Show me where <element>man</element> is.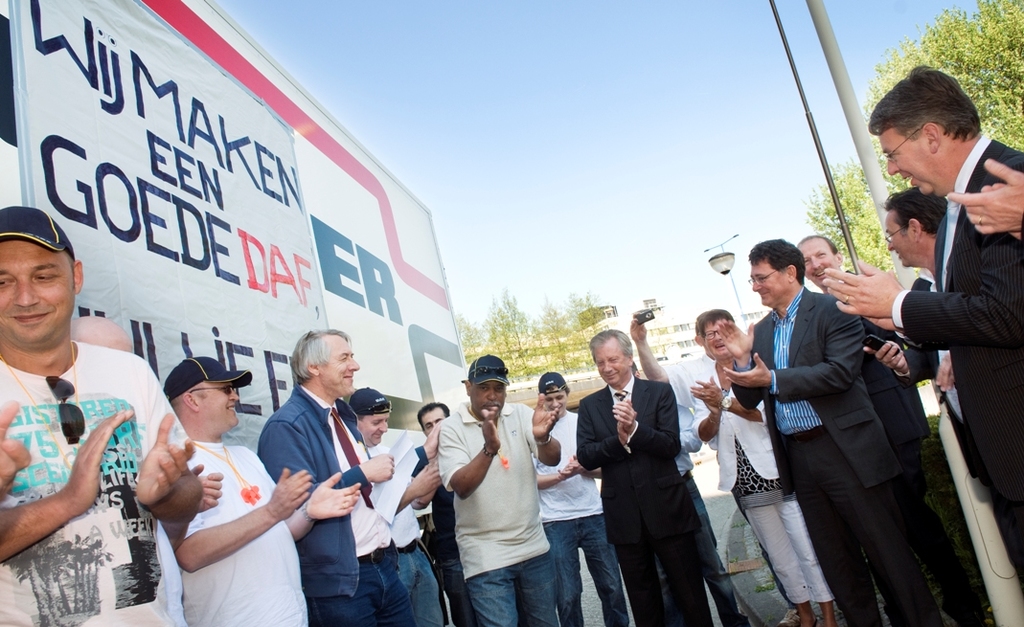
<element>man</element> is at 859,184,972,475.
